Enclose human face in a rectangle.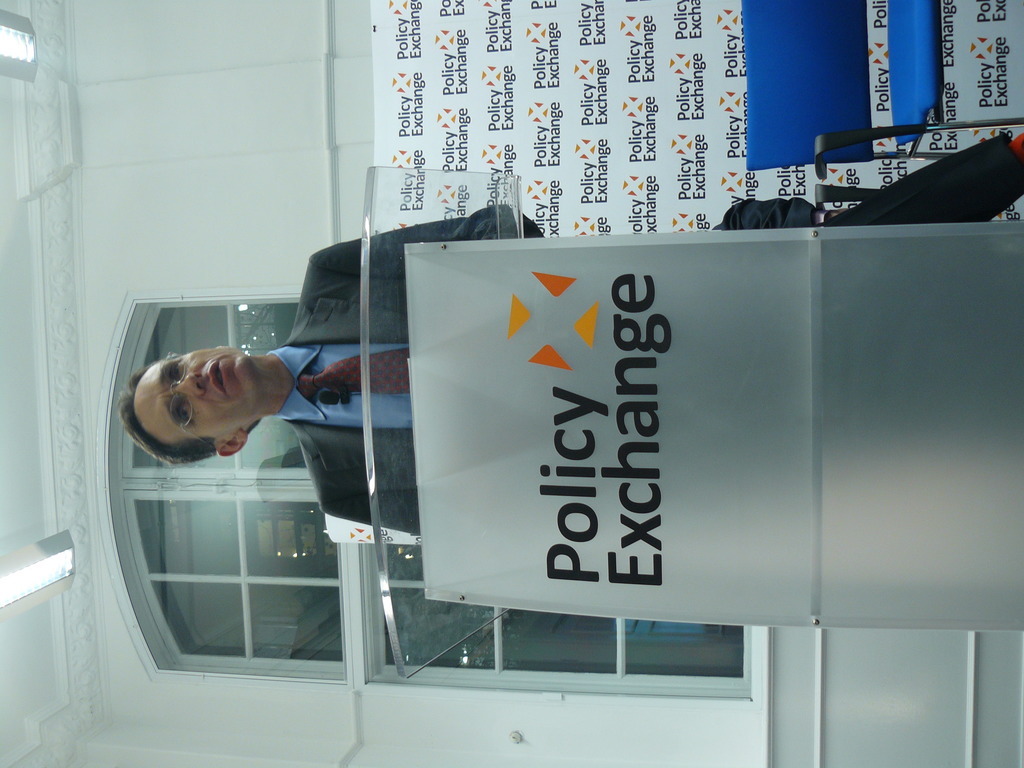
region(127, 351, 253, 430).
